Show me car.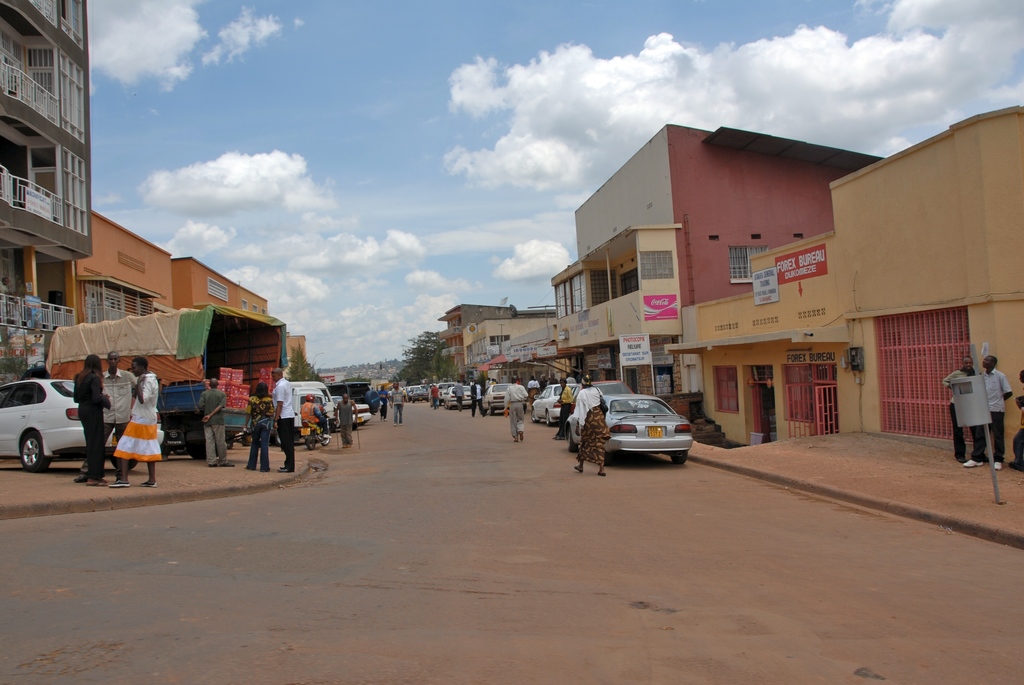
car is here: pyautogui.locateOnScreen(404, 383, 424, 402).
